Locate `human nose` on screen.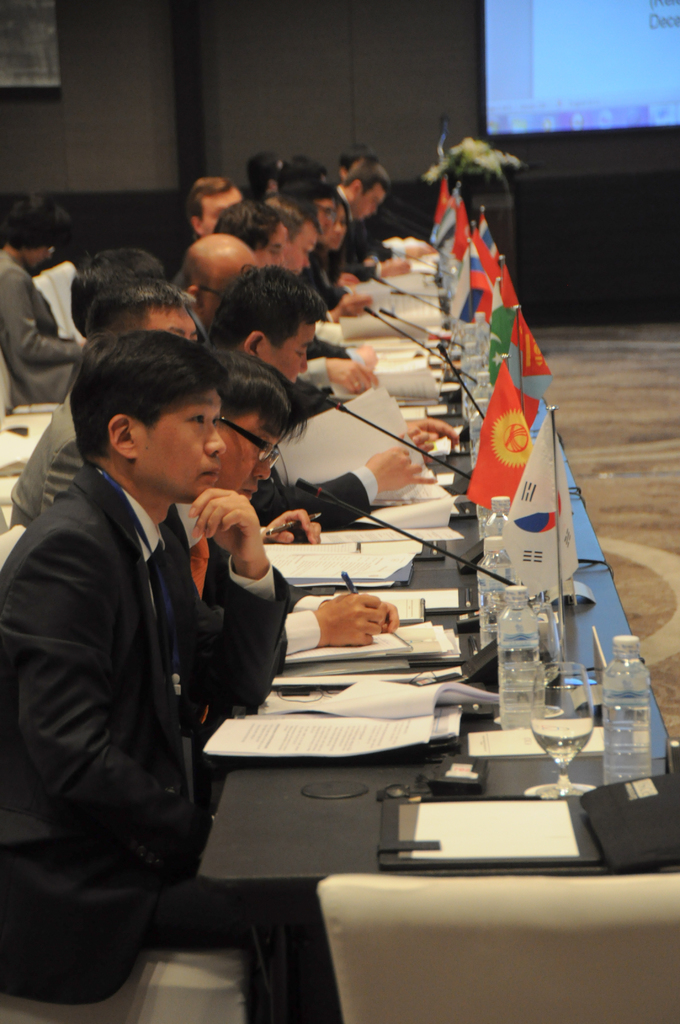
On screen at 332, 223, 343, 239.
